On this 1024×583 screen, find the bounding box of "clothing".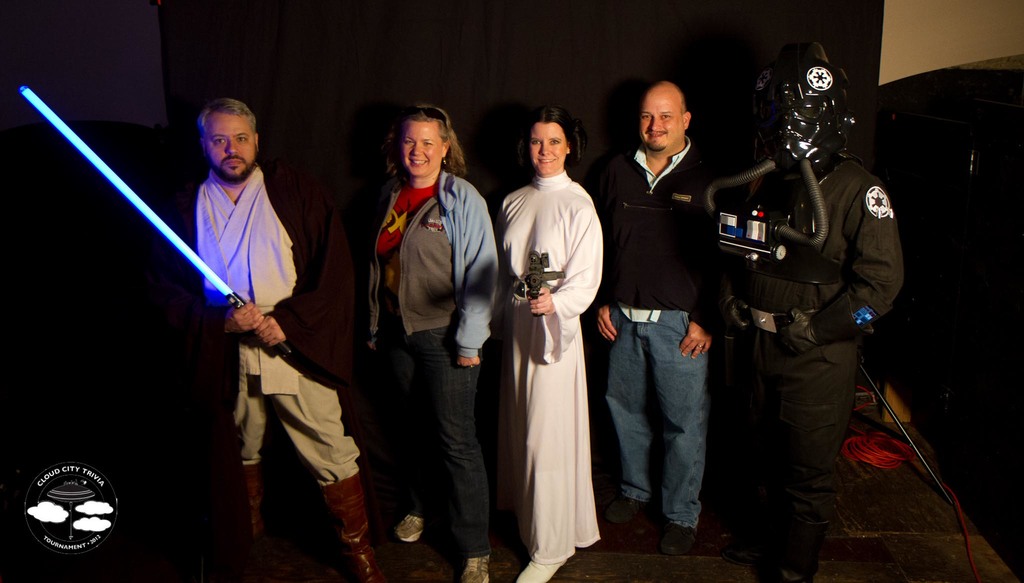
Bounding box: [374, 174, 494, 328].
